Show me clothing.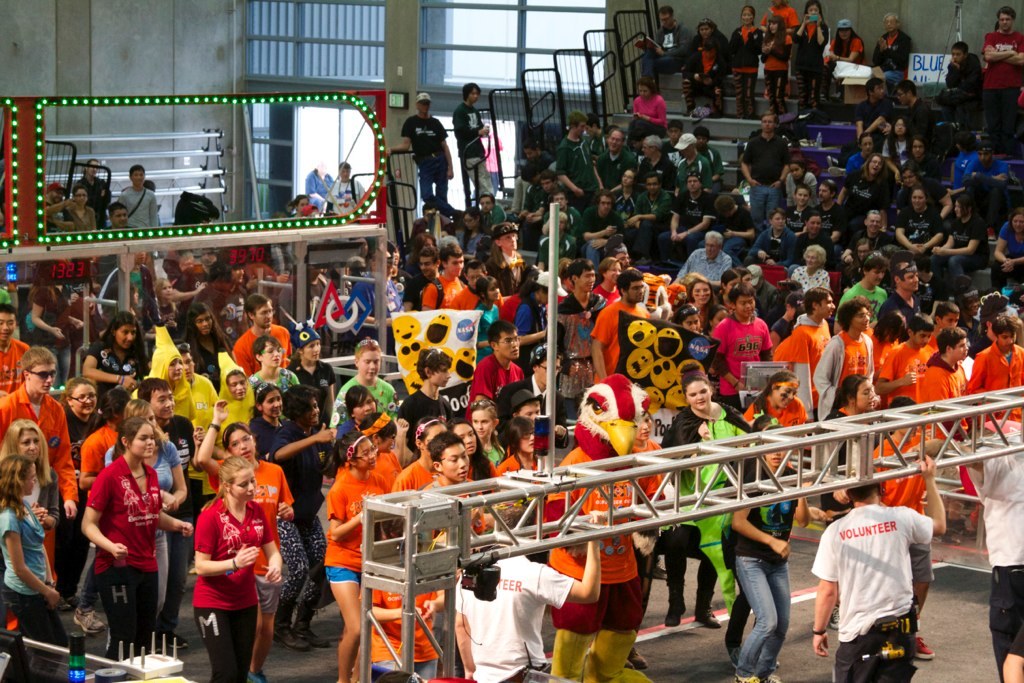
clothing is here: x1=20, y1=469, x2=59, y2=568.
